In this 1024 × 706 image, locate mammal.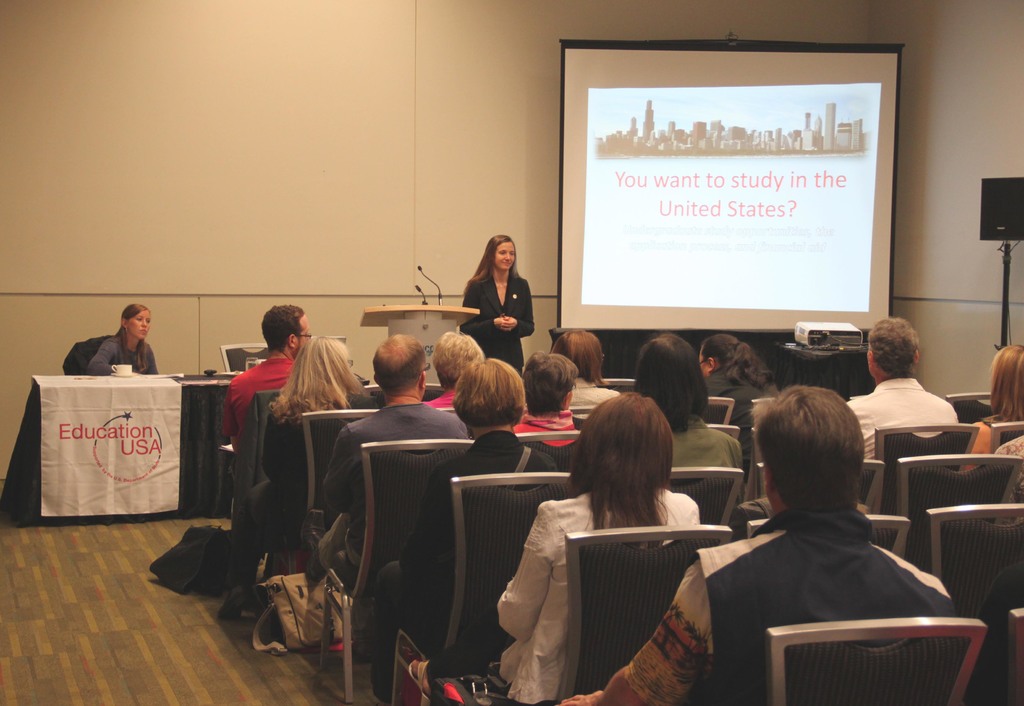
Bounding box: pyautogui.locateOnScreen(963, 337, 1023, 460).
